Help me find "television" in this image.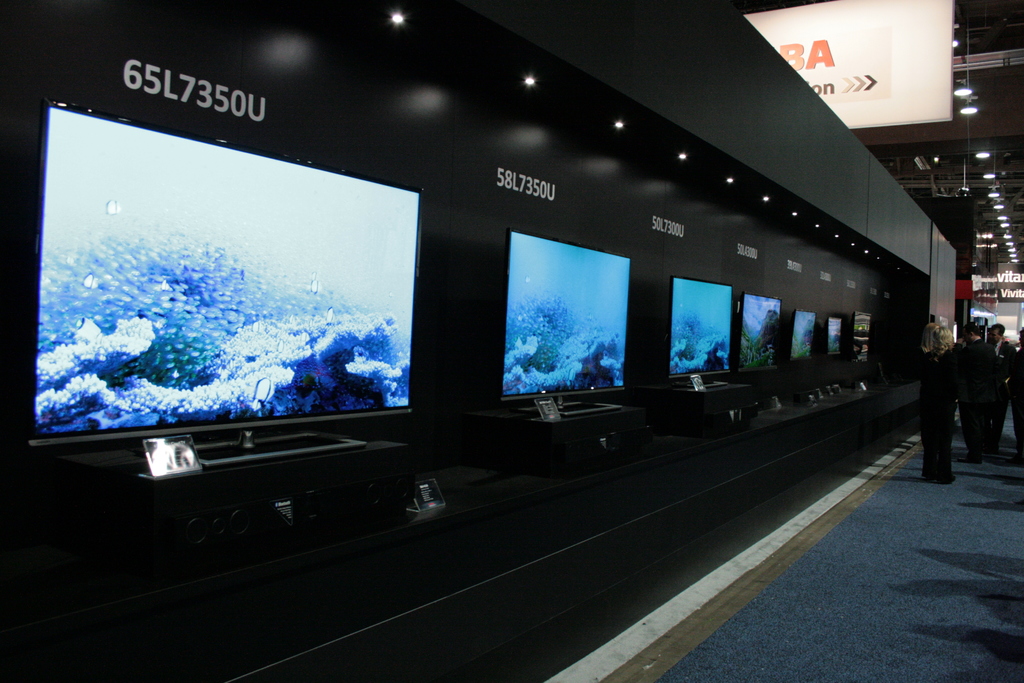
Found it: box=[734, 289, 783, 378].
